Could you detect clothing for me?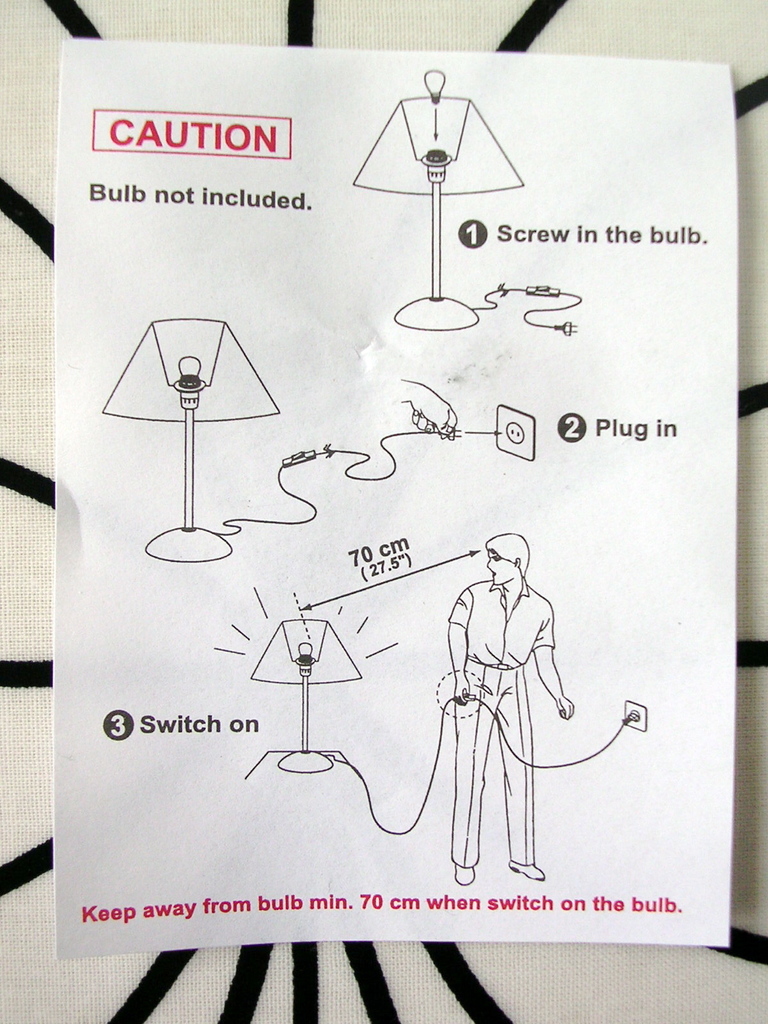
Detection result: (426, 526, 573, 856).
